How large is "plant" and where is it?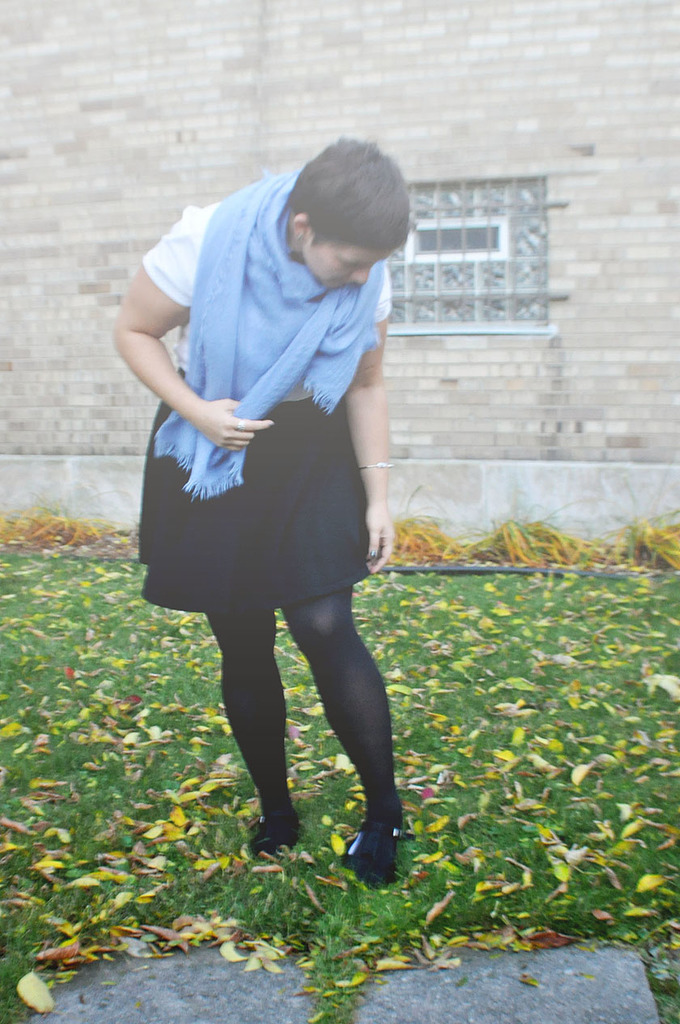
Bounding box: bbox=[369, 492, 496, 578].
